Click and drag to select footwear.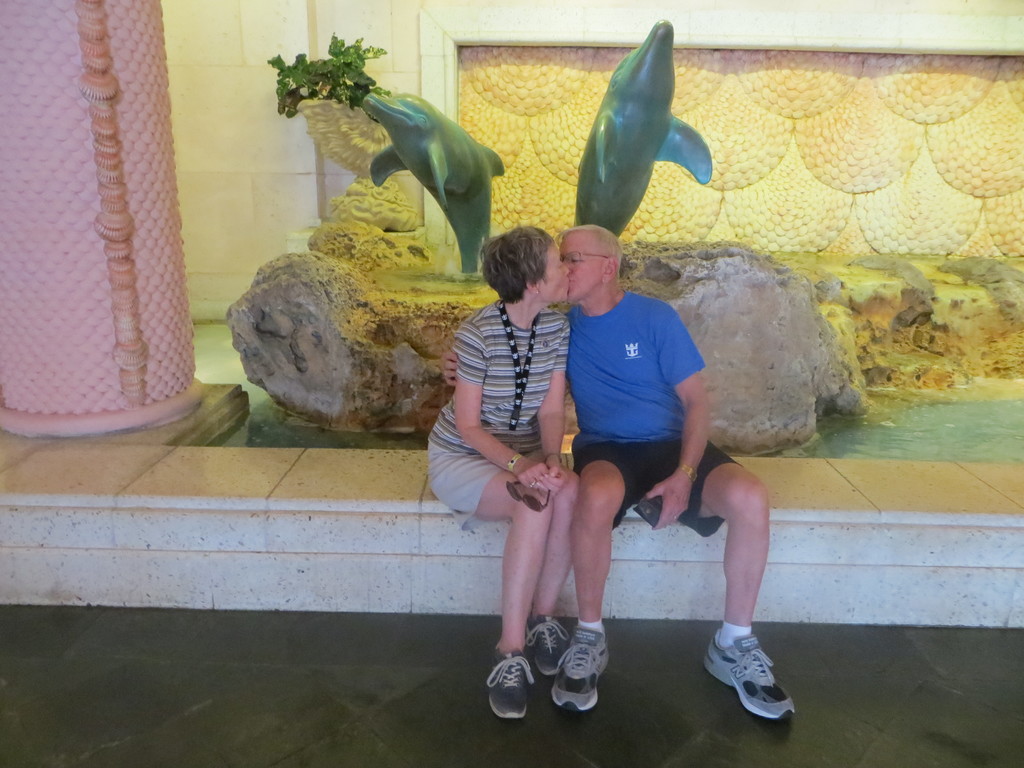
Selection: rect(483, 646, 538, 726).
